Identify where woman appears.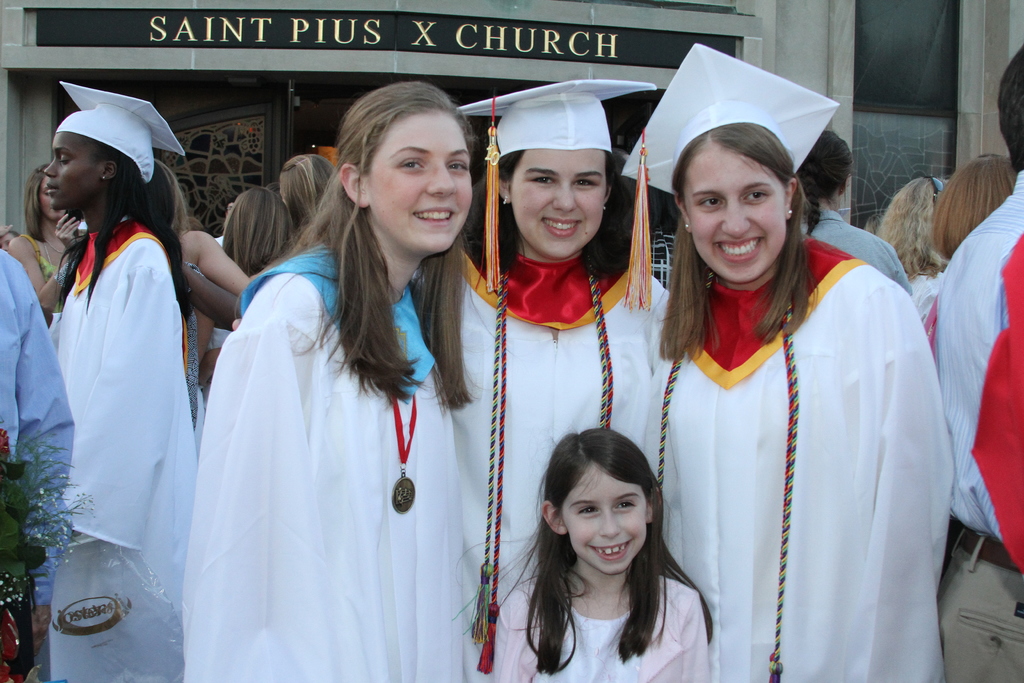
Appears at BBox(36, 160, 263, 344).
